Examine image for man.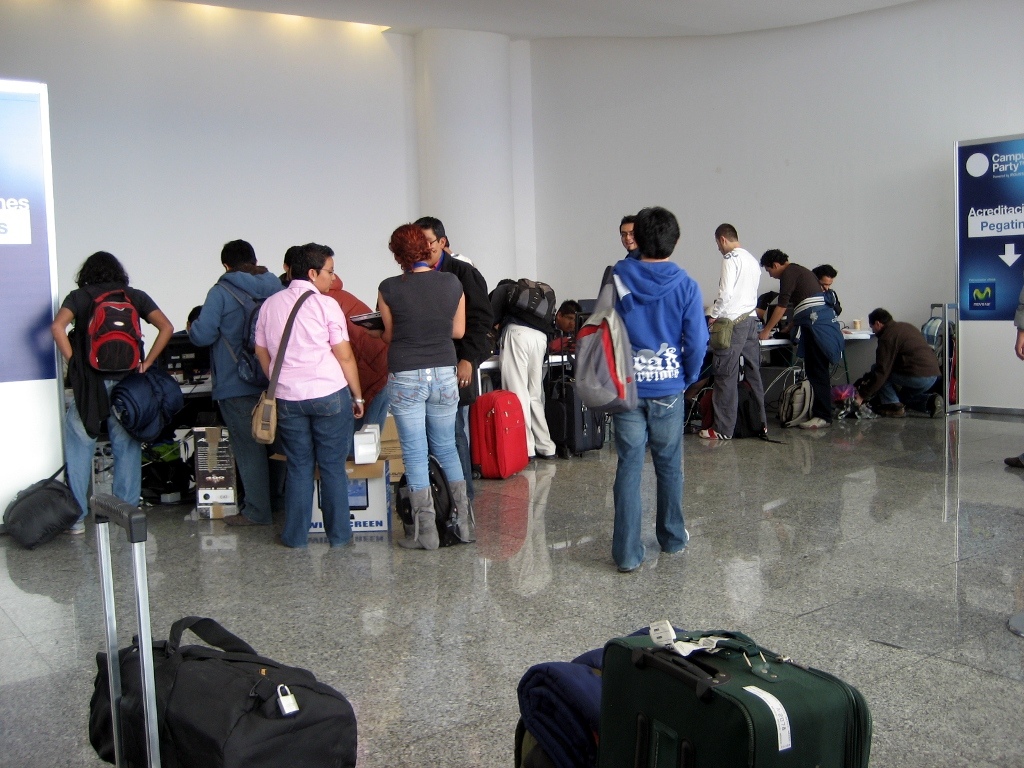
Examination result: (x1=697, y1=223, x2=774, y2=439).
